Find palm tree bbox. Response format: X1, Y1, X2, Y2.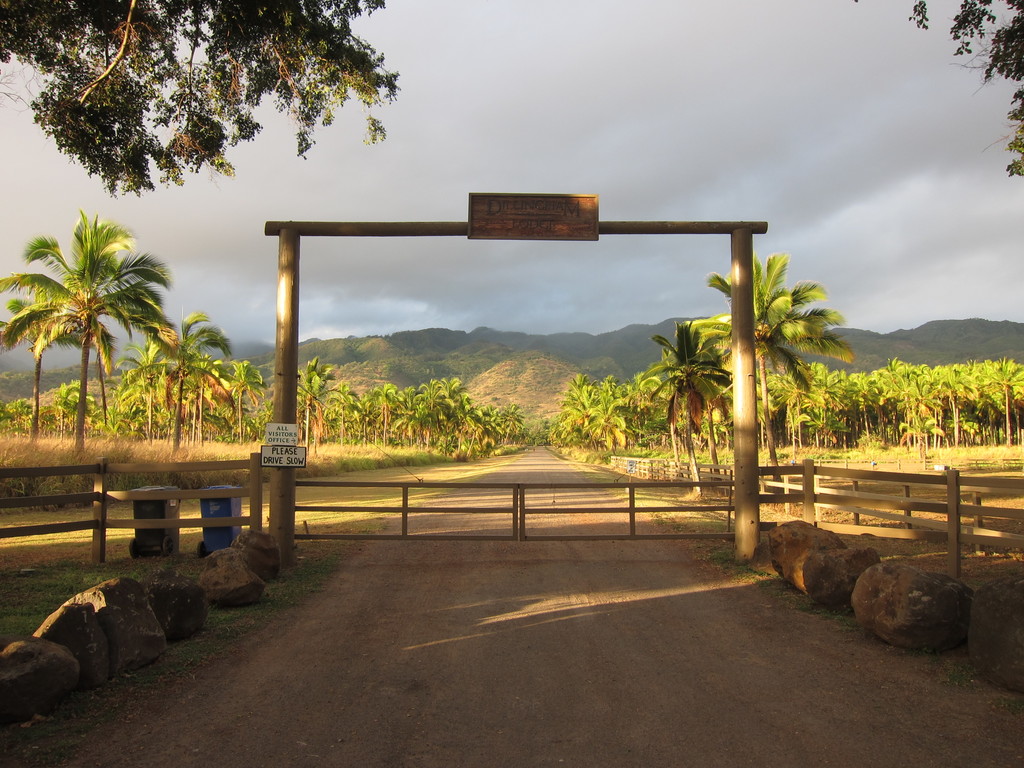
648, 327, 749, 444.
